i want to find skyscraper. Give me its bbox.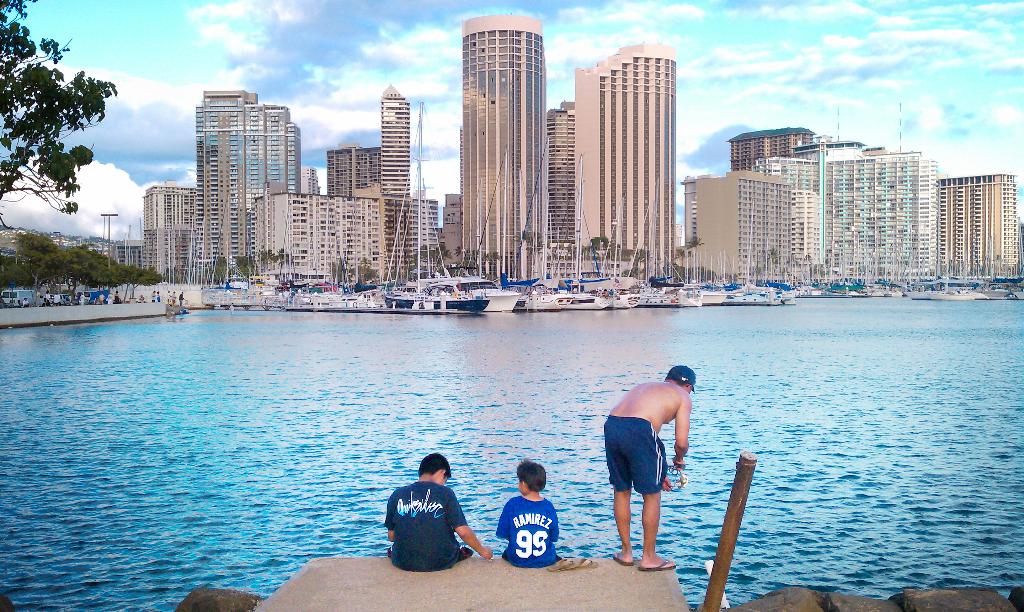
<region>376, 75, 419, 280</region>.
